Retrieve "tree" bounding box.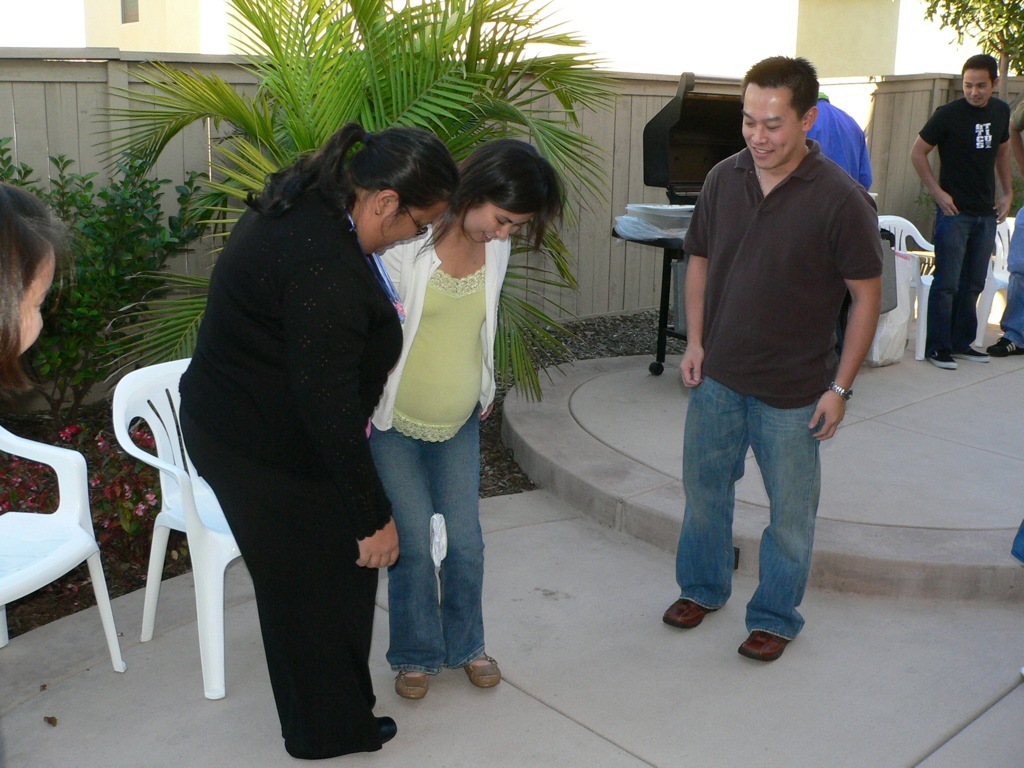
Bounding box: <box>78,0,626,453</box>.
